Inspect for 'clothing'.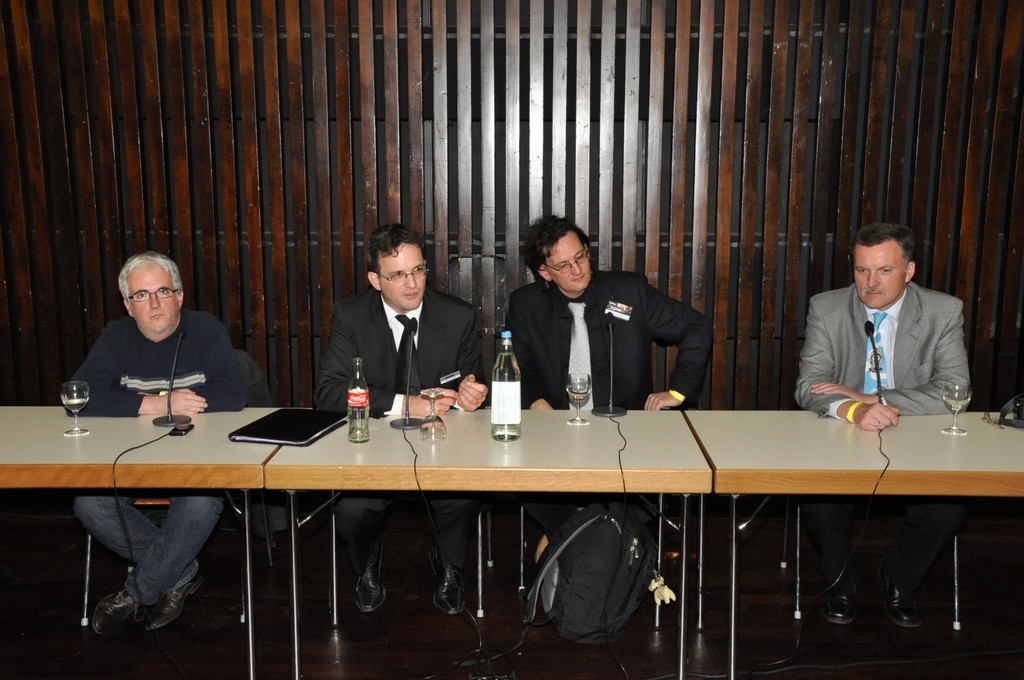
Inspection: box=[314, 289, 488, 418].
